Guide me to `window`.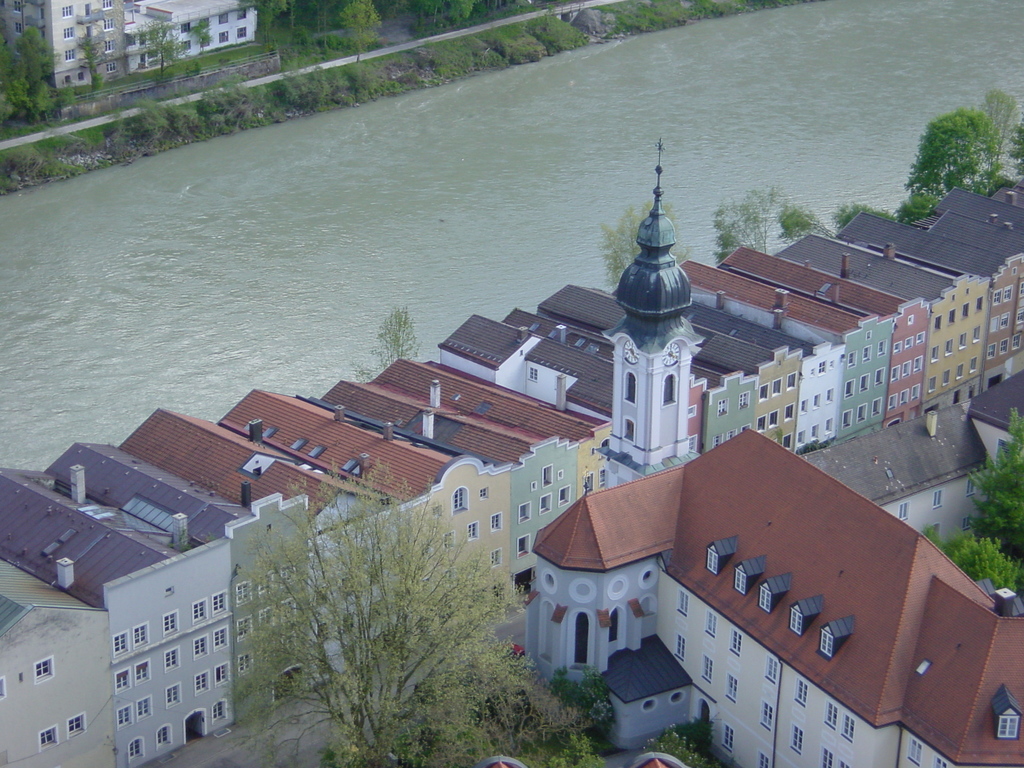
Guidance: bbox=(796, 430, 810, 446).
